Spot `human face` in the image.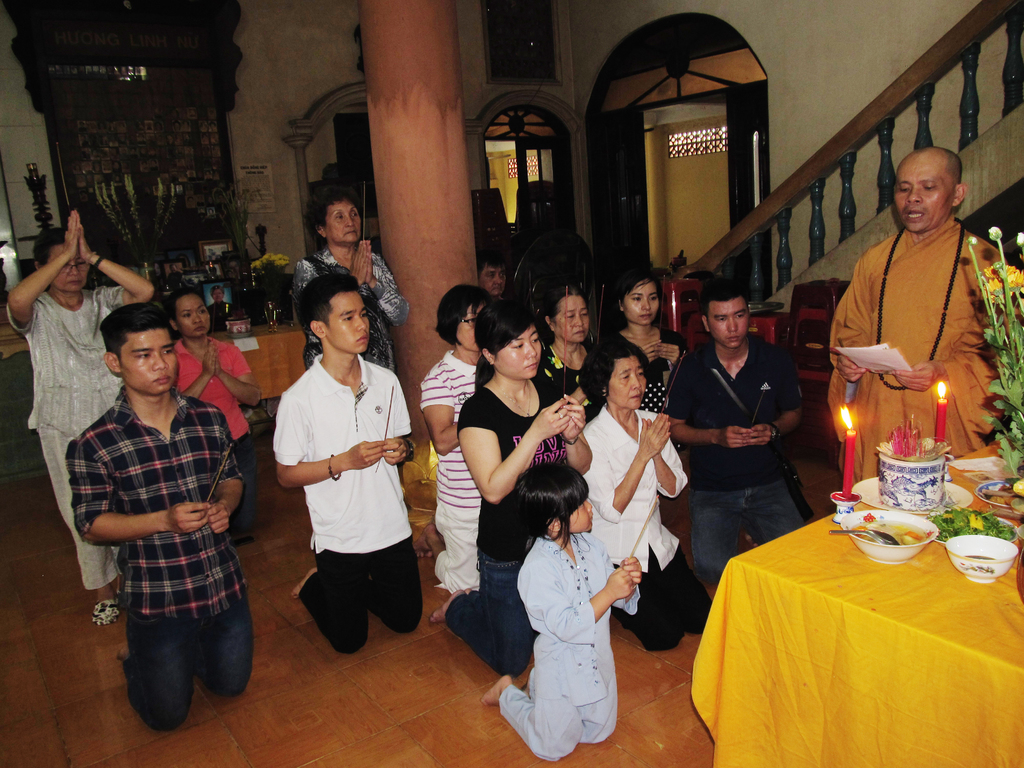
`human face` found at bbox(710, 305, 747, 345).
